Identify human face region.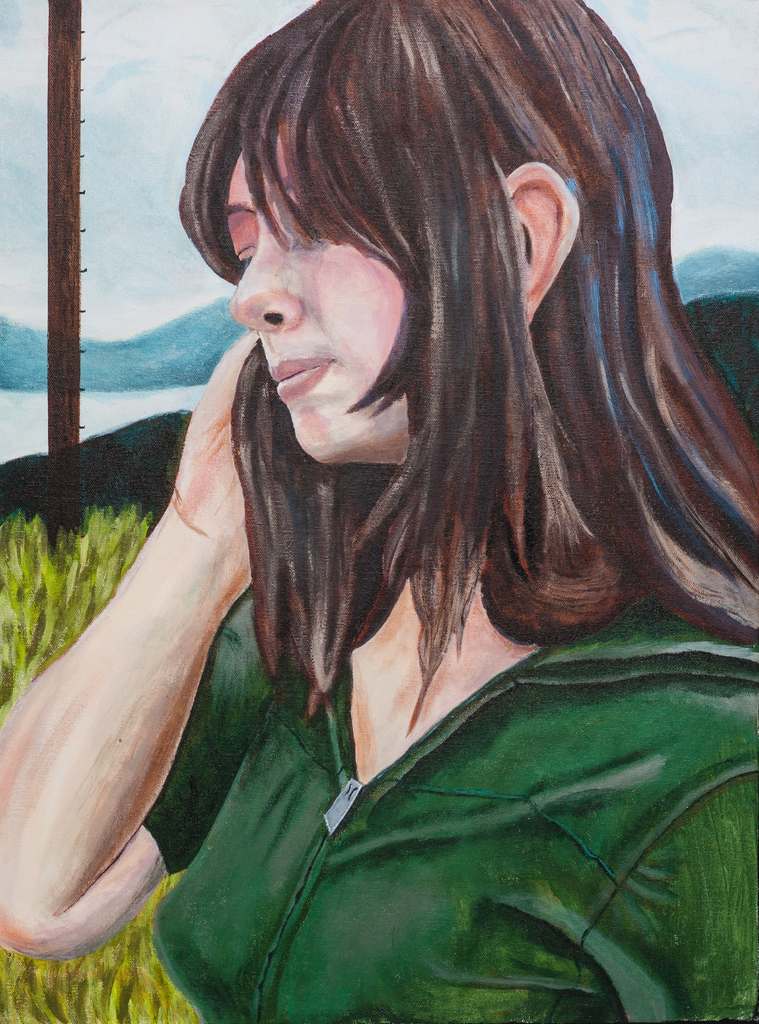
Region: detection(224, 123, 408, 459).
